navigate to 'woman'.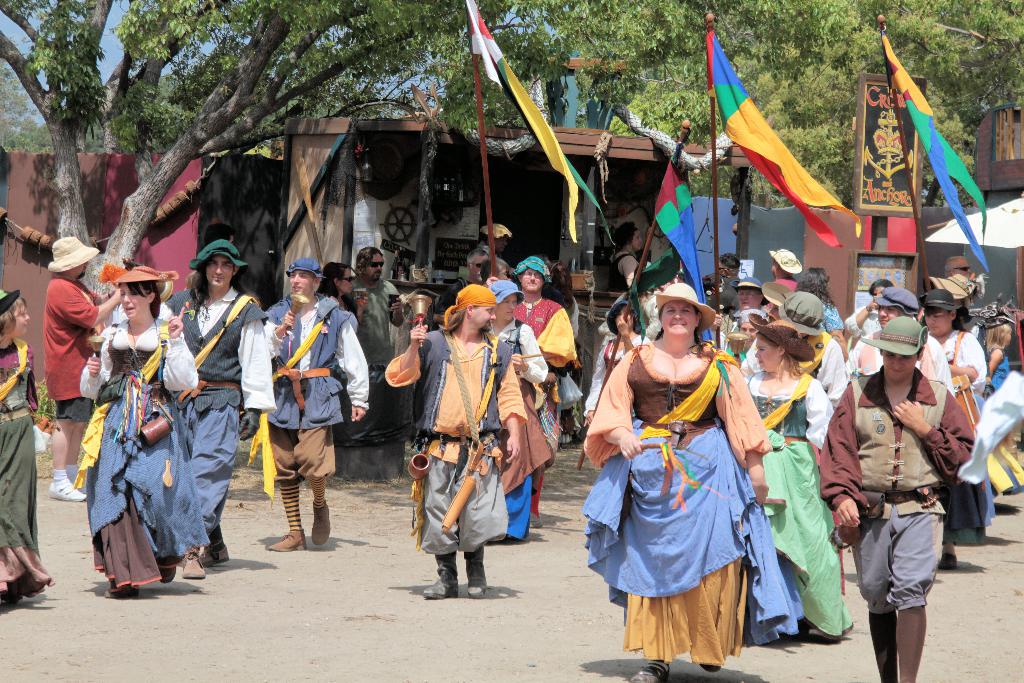
Navigation target: bbox=[551, 258, 579, 450].
